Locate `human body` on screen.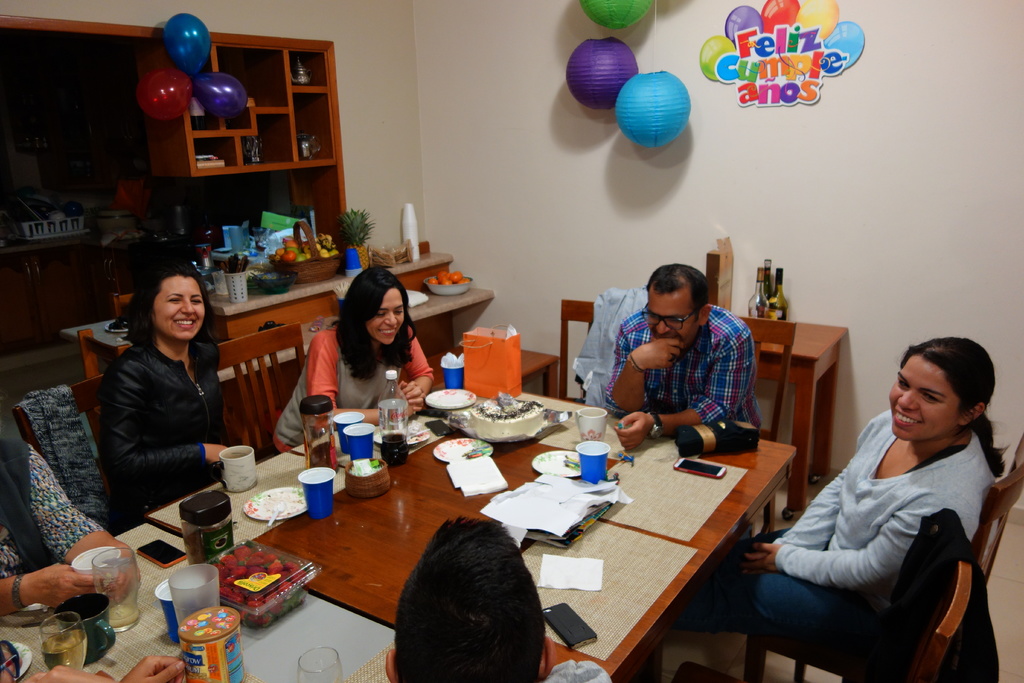
On screen at crop(0, 402, 137, 607).
